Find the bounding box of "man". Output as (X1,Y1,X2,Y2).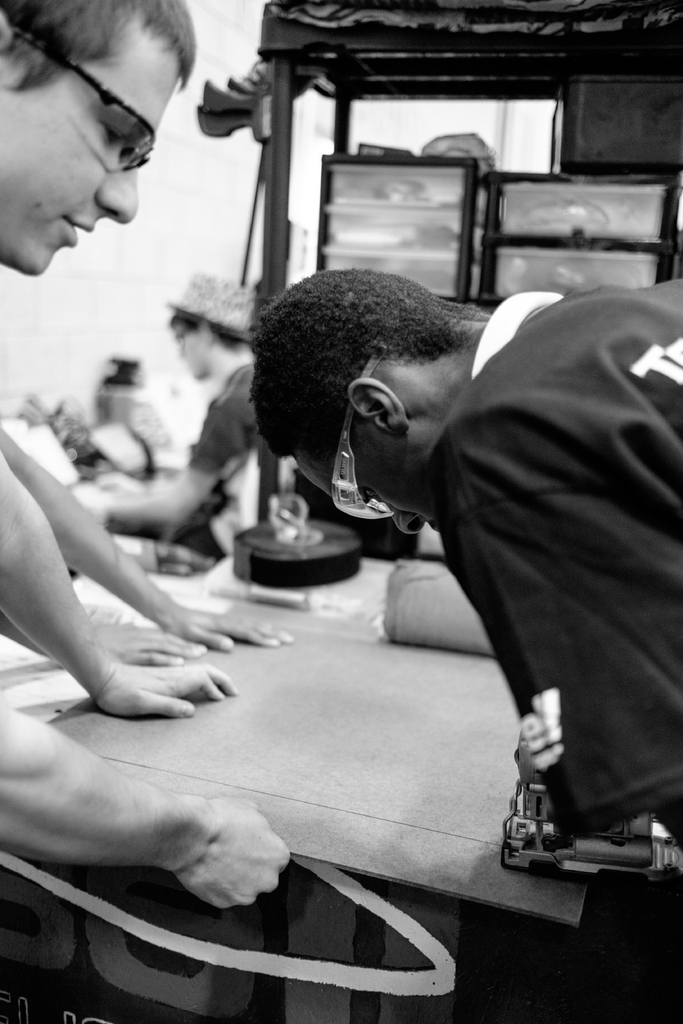
(84,266,258,556).
